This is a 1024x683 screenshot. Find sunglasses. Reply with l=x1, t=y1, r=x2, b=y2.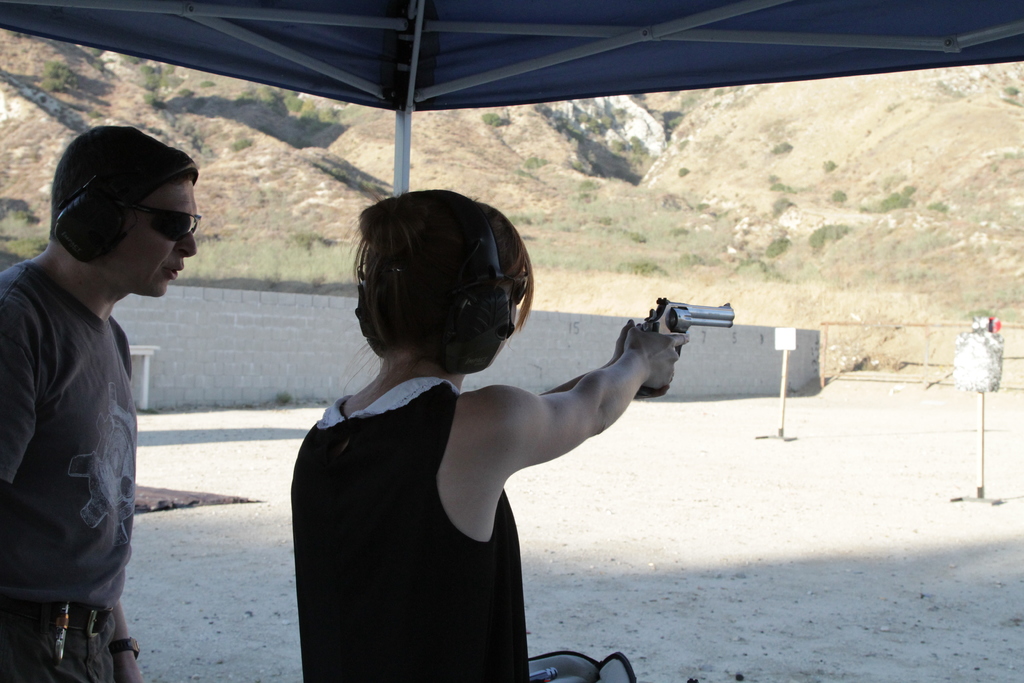
l=504, t=267, r=529, b=301.
